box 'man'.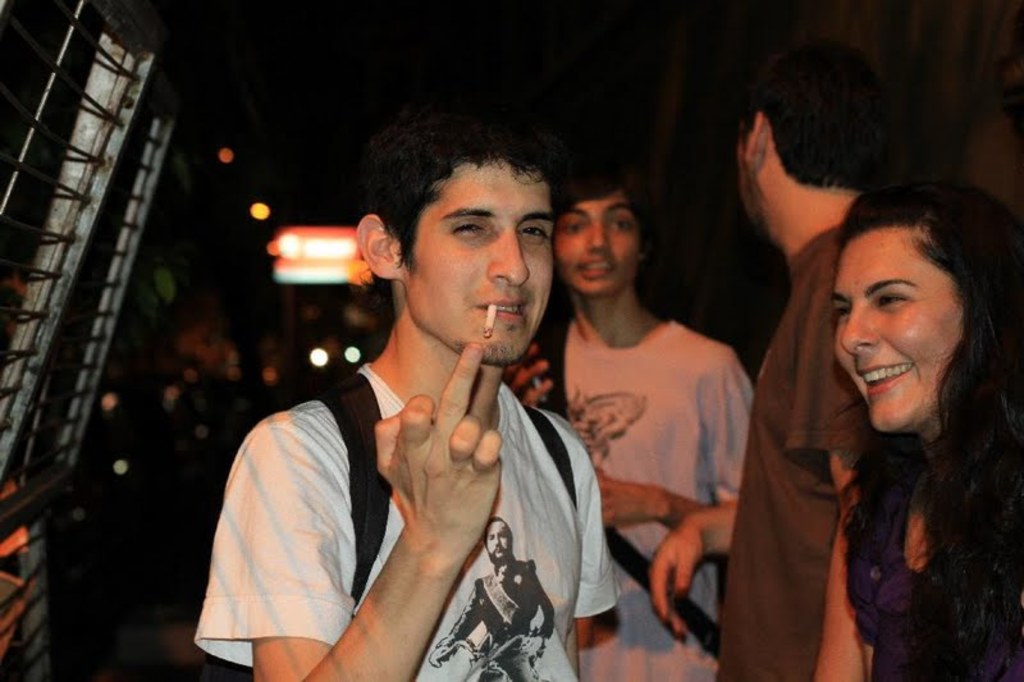
region(429, 518, 558, 681).
